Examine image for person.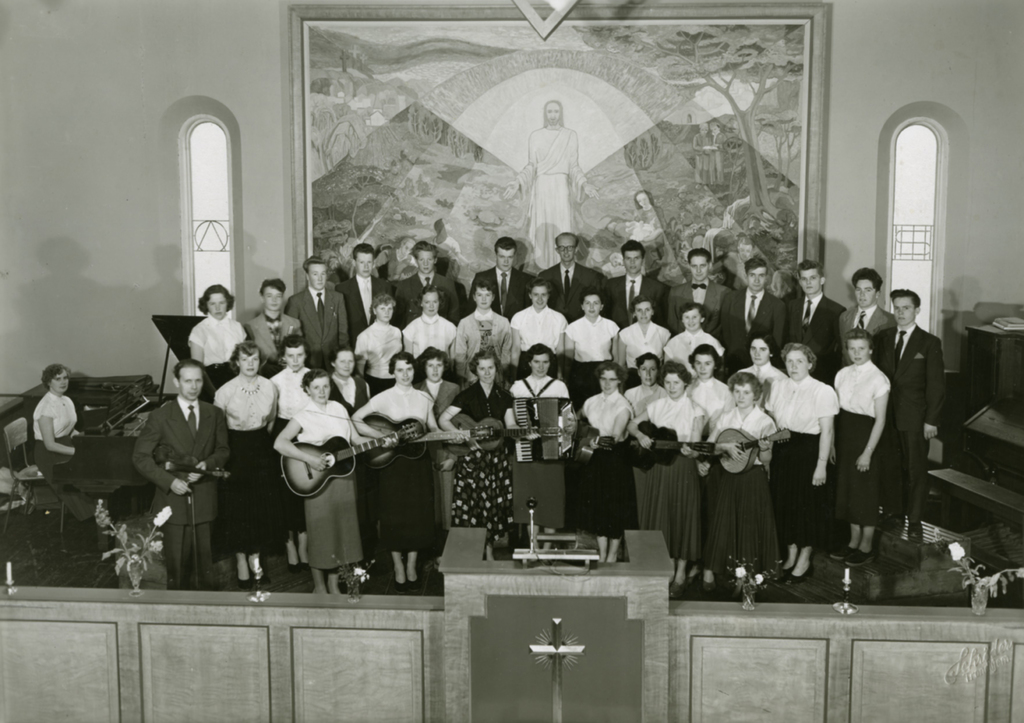
Examination result: [left=26, top=368, right=79, bottom=478].
